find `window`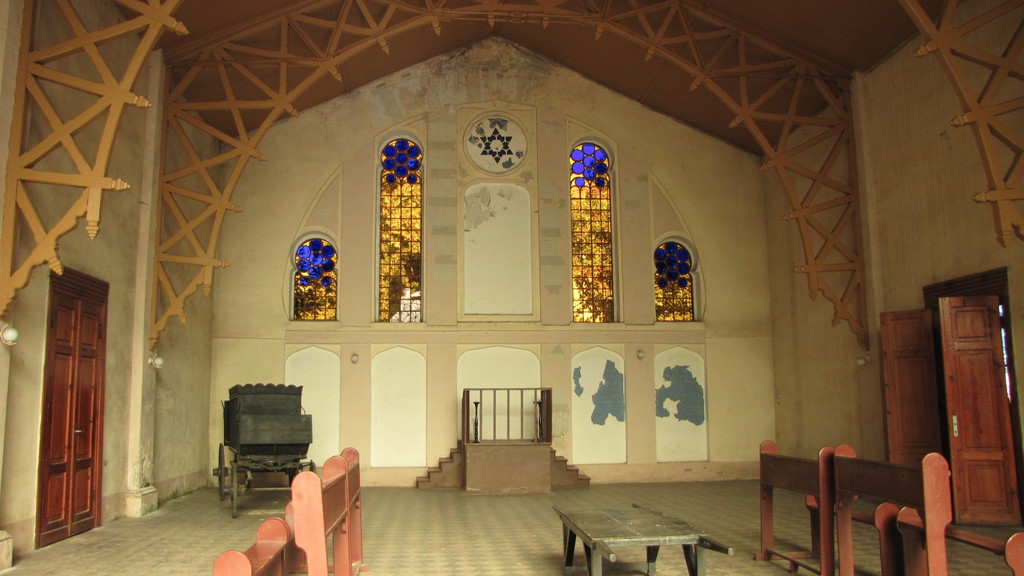
(562, 113, 621, 330)
